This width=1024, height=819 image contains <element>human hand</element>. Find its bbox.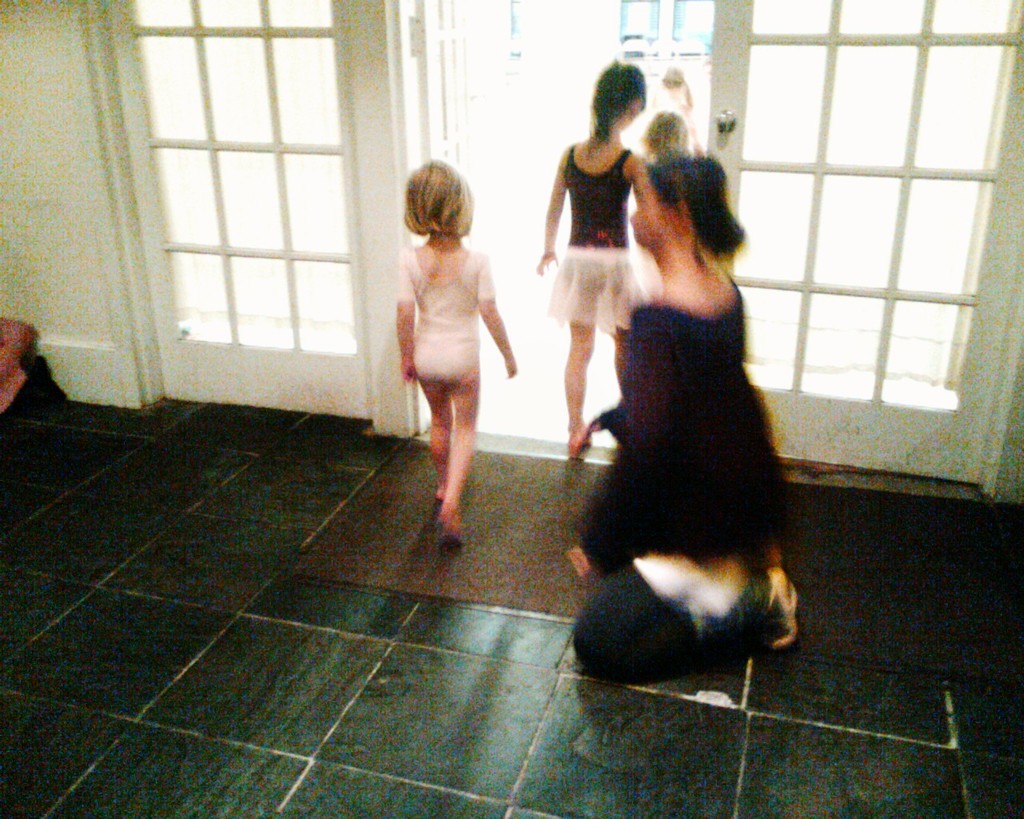
{"x1": 566, "y1": 421, "x2": 605, "y2": 461}.
